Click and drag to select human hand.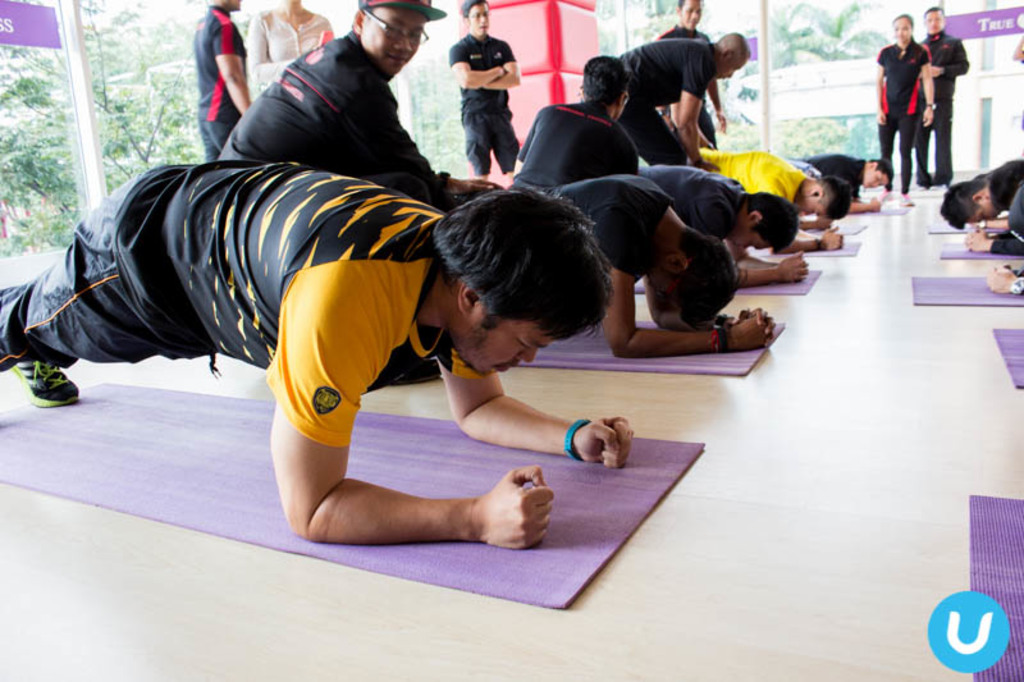
Selection: box=[876, 111, 886, 127].
